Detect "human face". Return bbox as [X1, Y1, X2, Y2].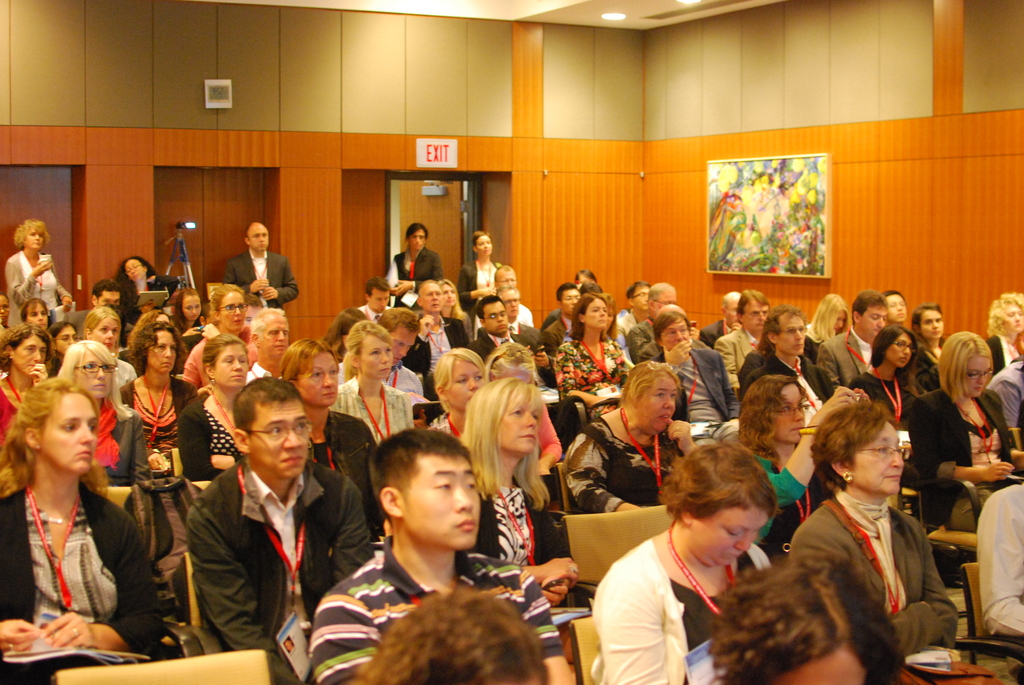
[856, 300, 884, 343].
